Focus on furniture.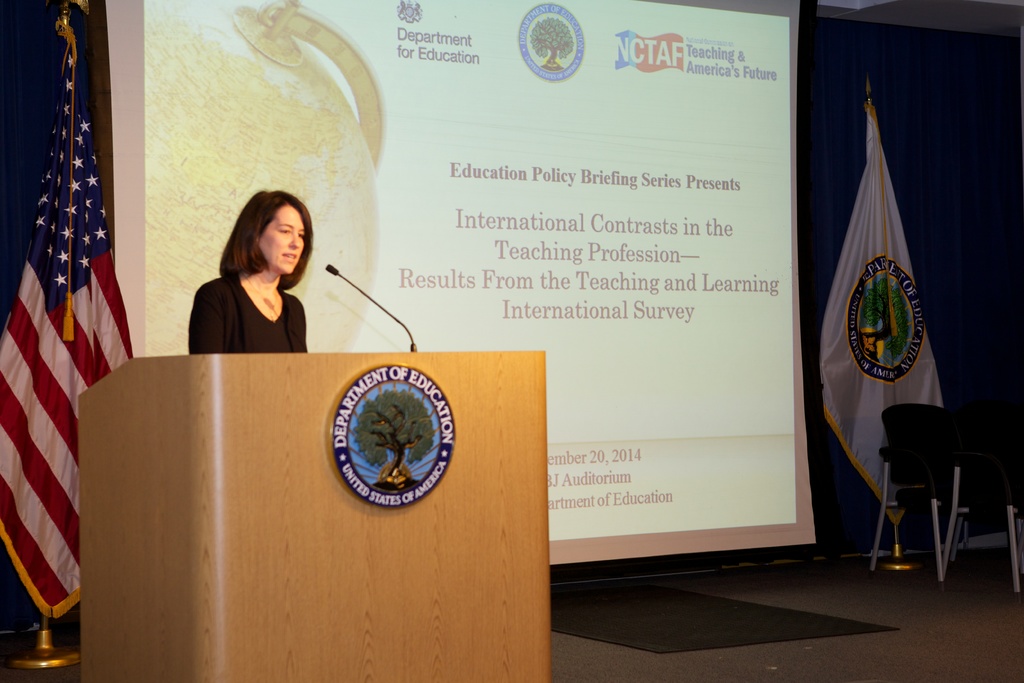
Focused at (x1=868, y1=404, x2=1023, y2=593).
